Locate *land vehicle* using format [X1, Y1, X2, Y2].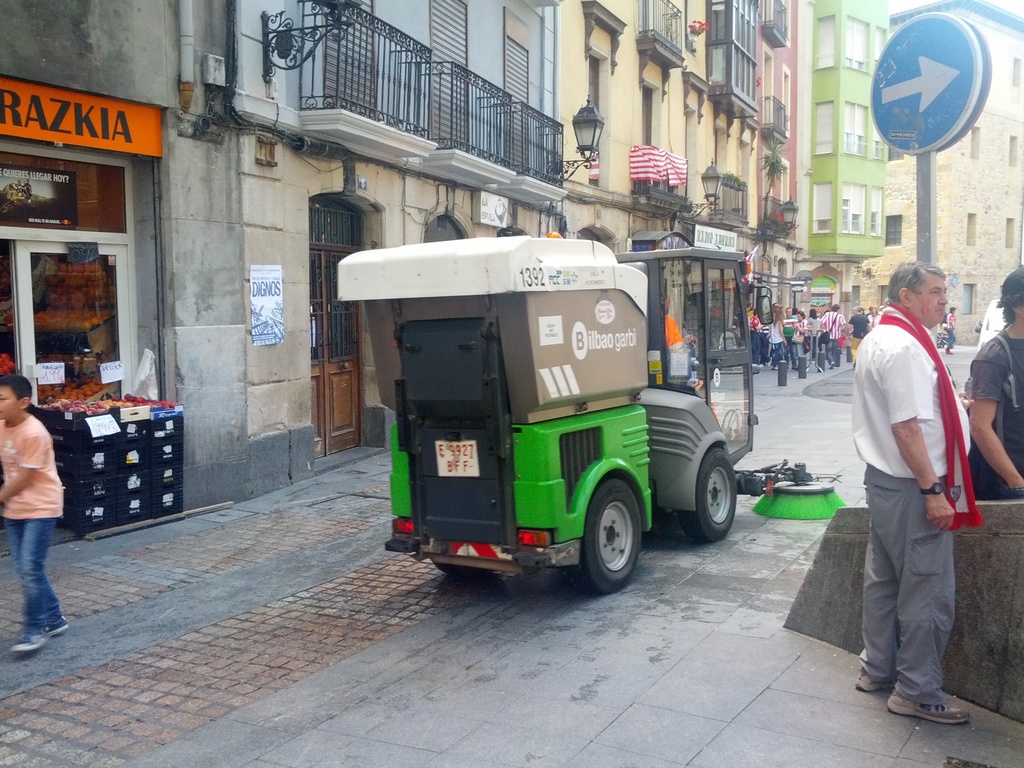
[338, 228, 764, 591].
